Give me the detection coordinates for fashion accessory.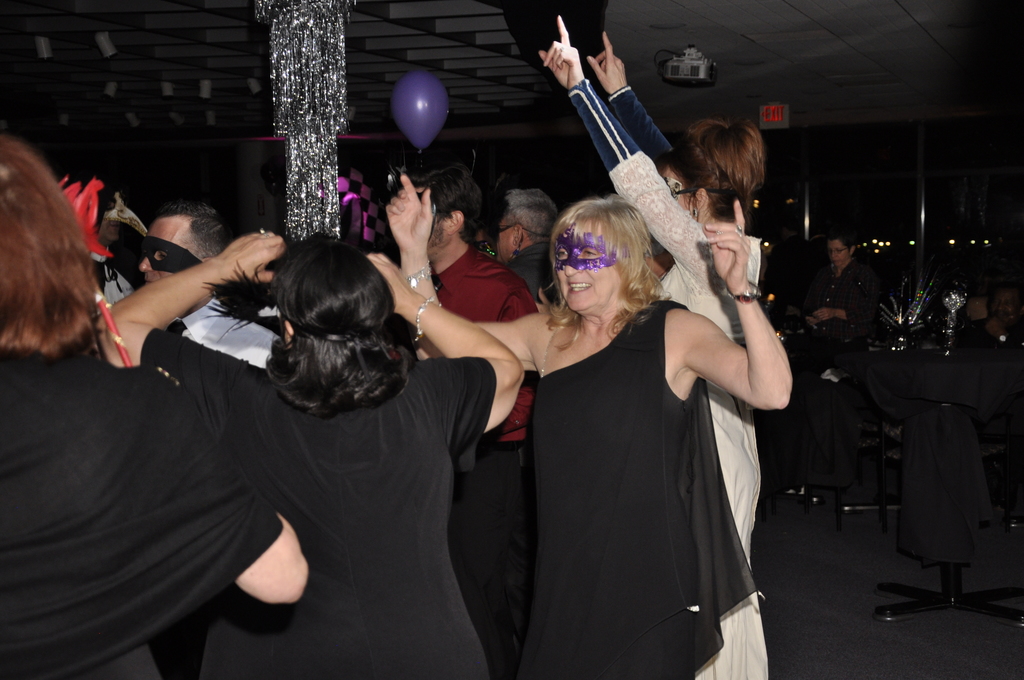
(left=725, top=282, right=767, bottom=302).
